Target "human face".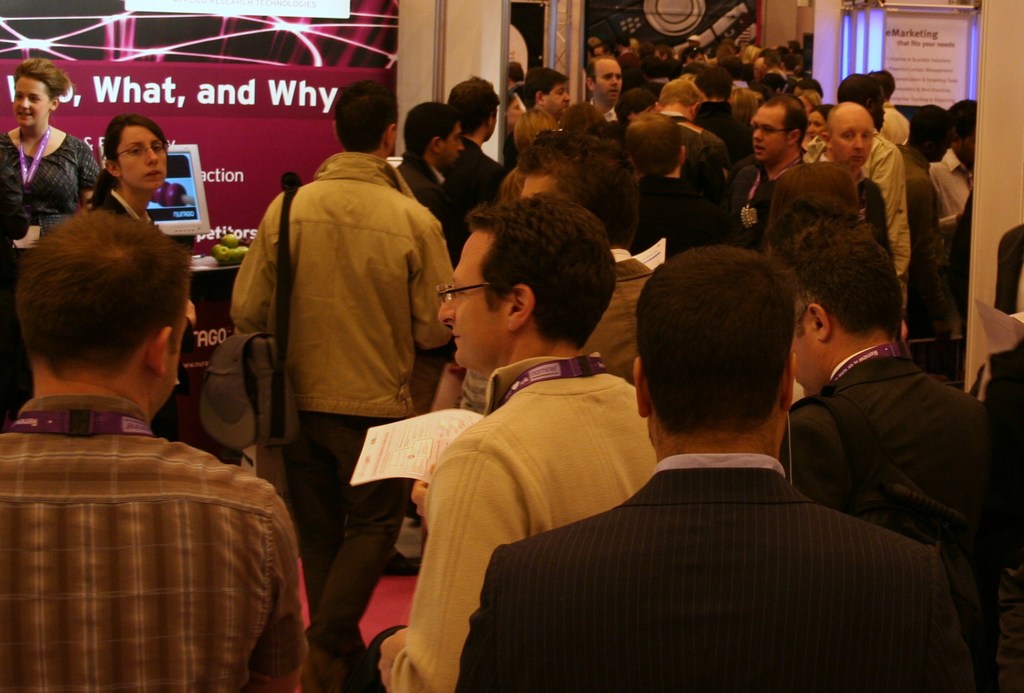
Target region: select_region(804, 111, 826, 139).
